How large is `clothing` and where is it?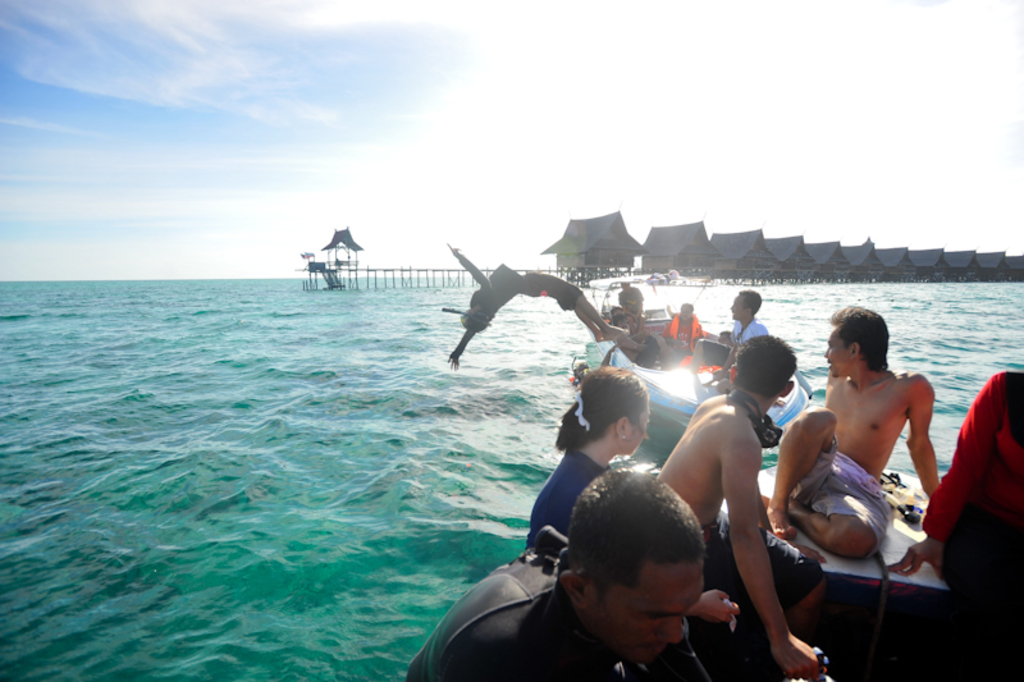
Bounding box: bbox=[660, 310, 704, 354].
